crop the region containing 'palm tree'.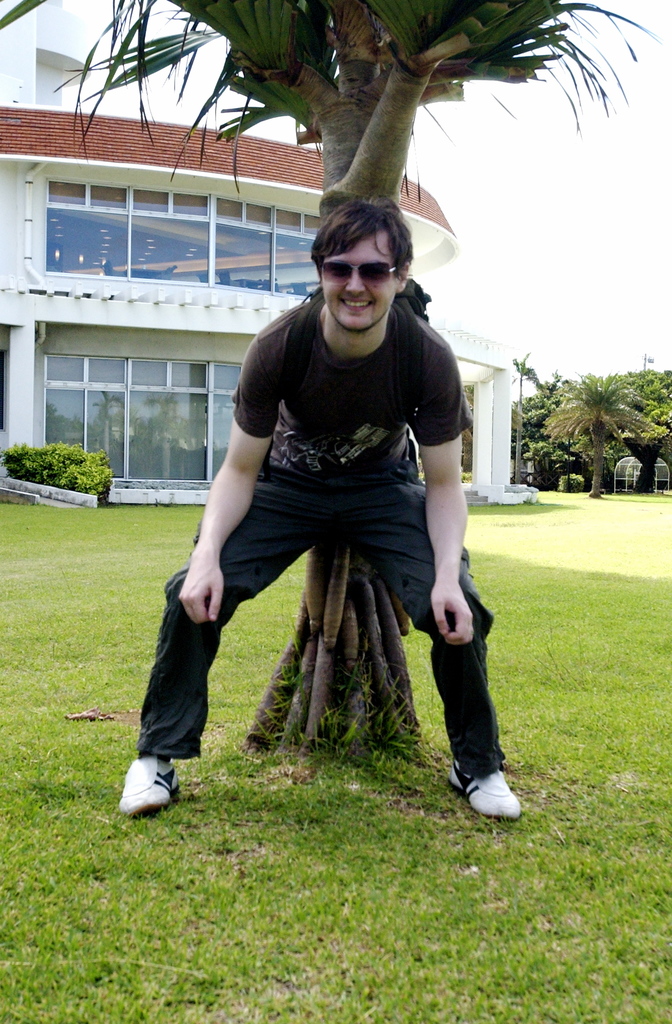
Crop region: <region>532, 364, 660, 493</region>.
